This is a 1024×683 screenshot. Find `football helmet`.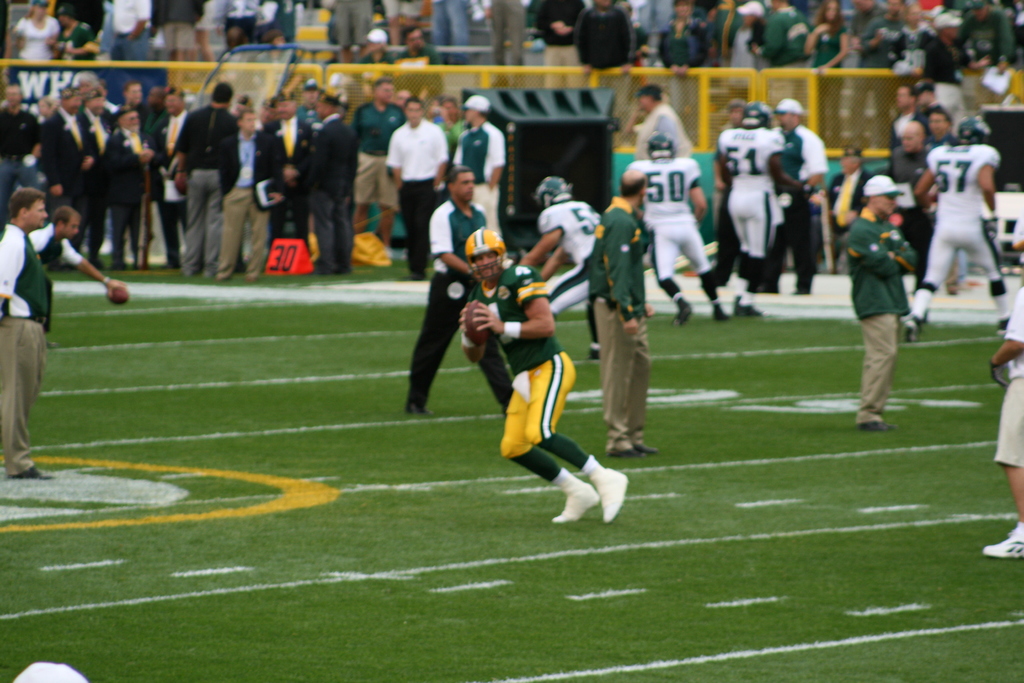
Bounding box: region(458, 226, 504, 277).
